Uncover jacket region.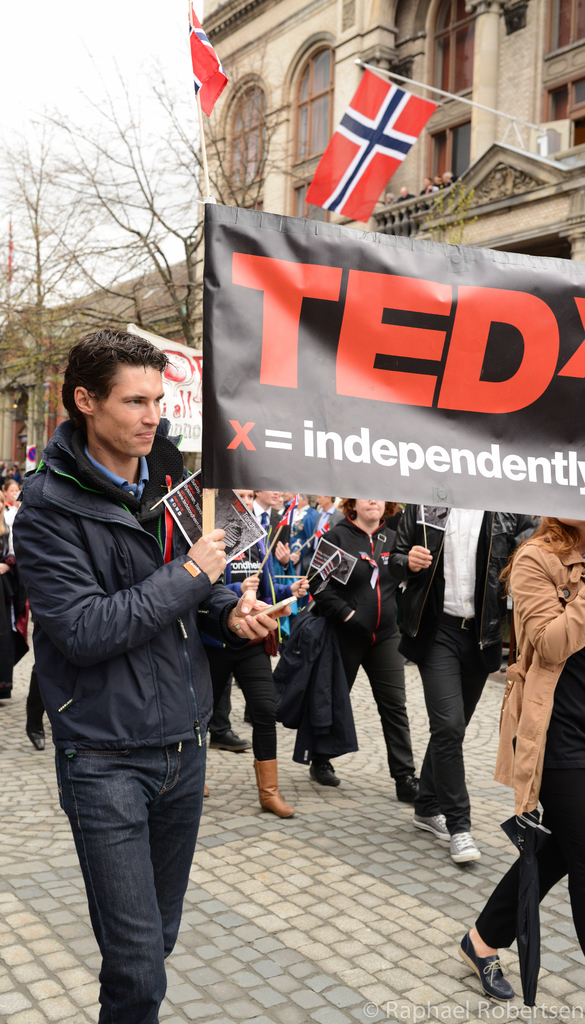
Uncovered: Rect(12, 408, 278, 773).
